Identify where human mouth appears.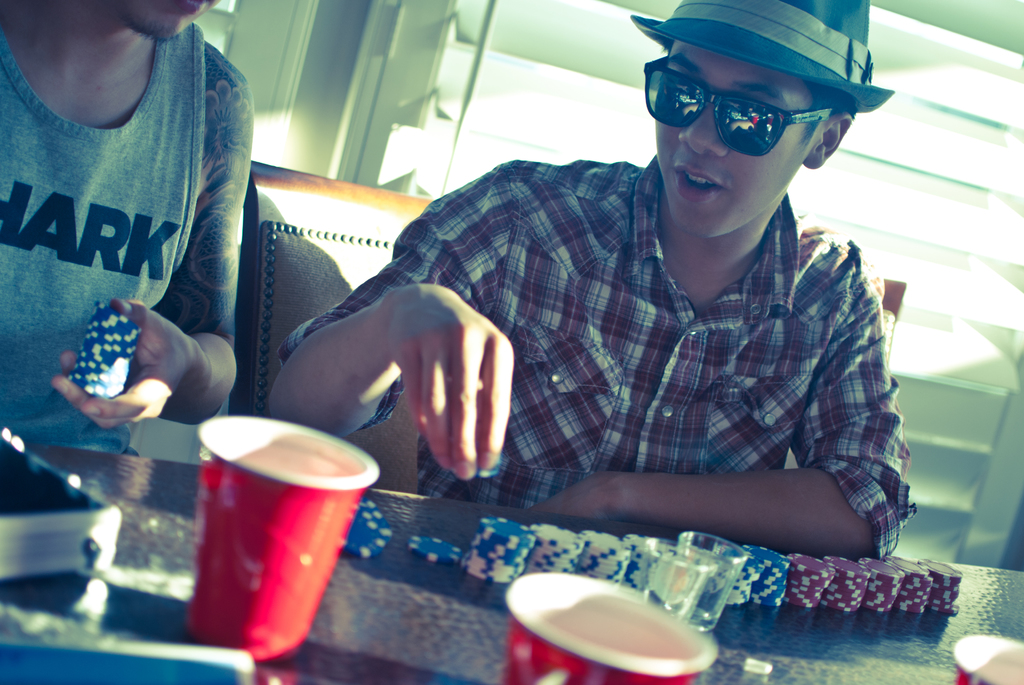
Appears at <box>674,164,725,203</box>.
